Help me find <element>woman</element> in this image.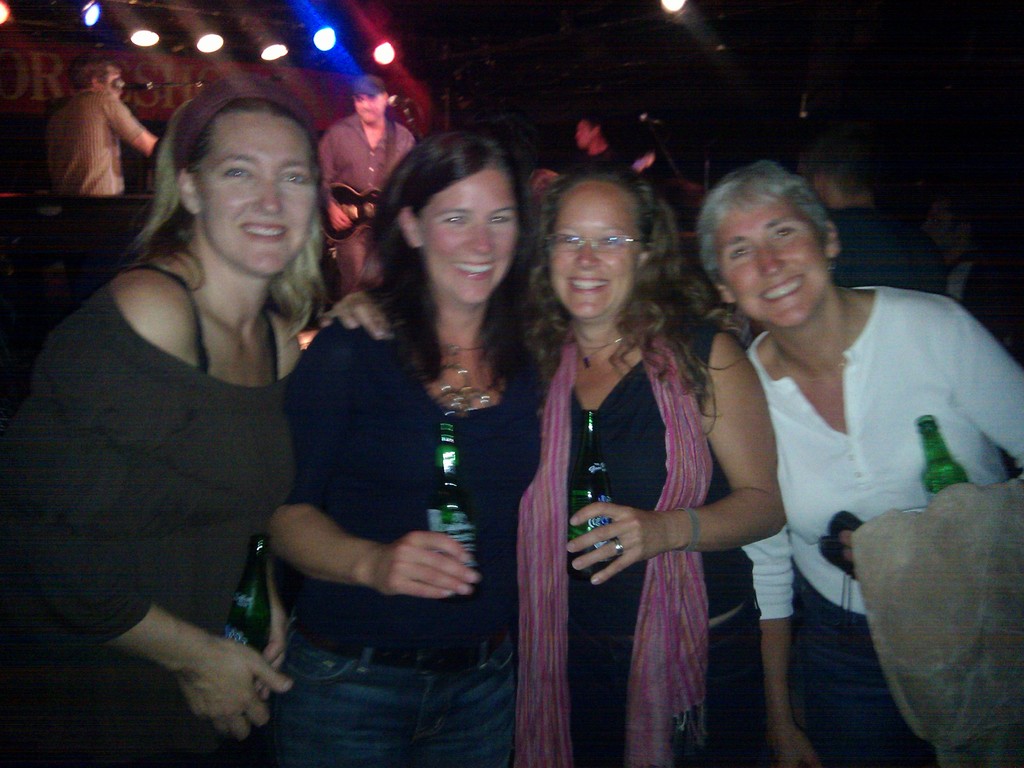
Found it: bbox=[532, 167, 747, 765].
